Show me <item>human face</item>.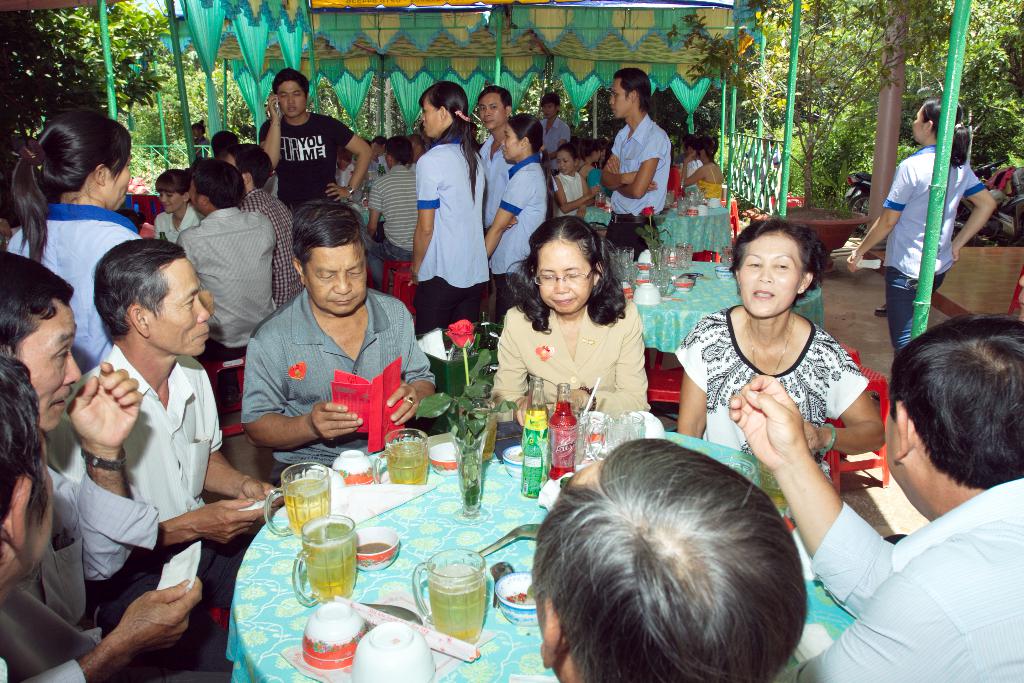
<item>human face</item> is here: box=[501, 127, 520, 160].
